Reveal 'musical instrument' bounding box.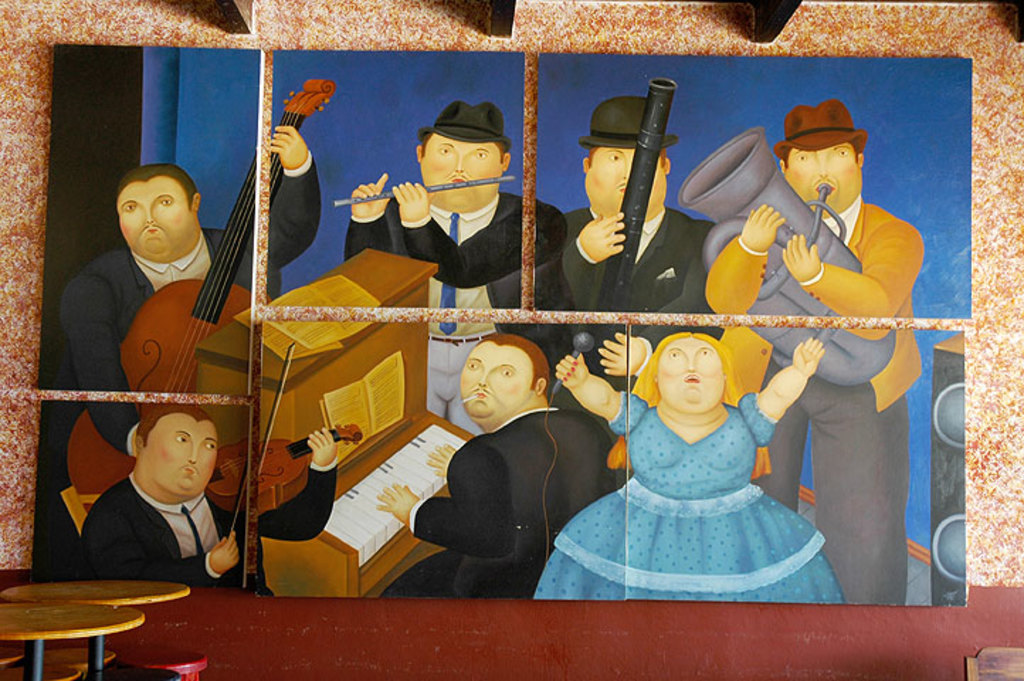
Revealed: bbox(285, 410, 494, 596).
